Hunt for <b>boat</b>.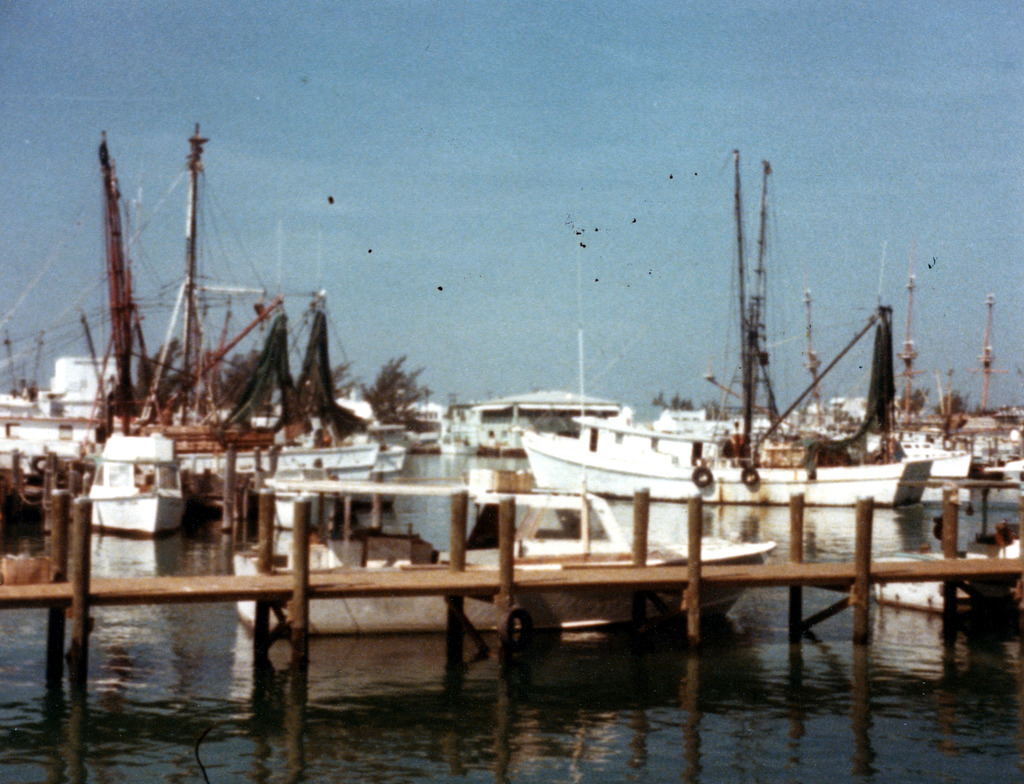
Hunted down at (23,123,416,554).
